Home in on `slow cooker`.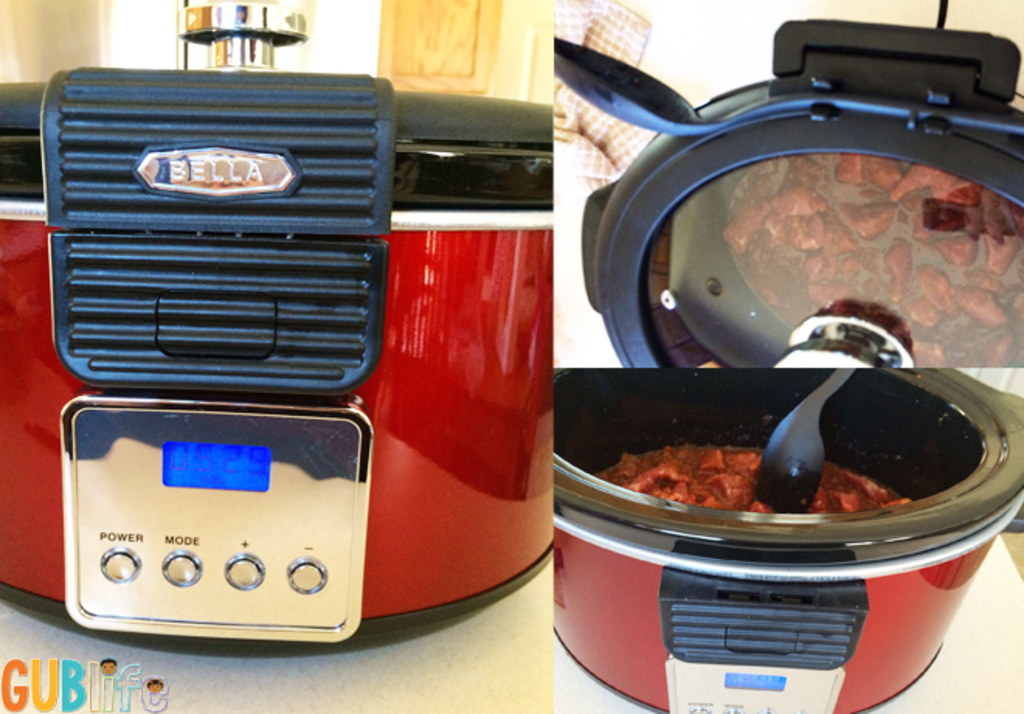
Homed in at box(0, 0, 557, 646).
